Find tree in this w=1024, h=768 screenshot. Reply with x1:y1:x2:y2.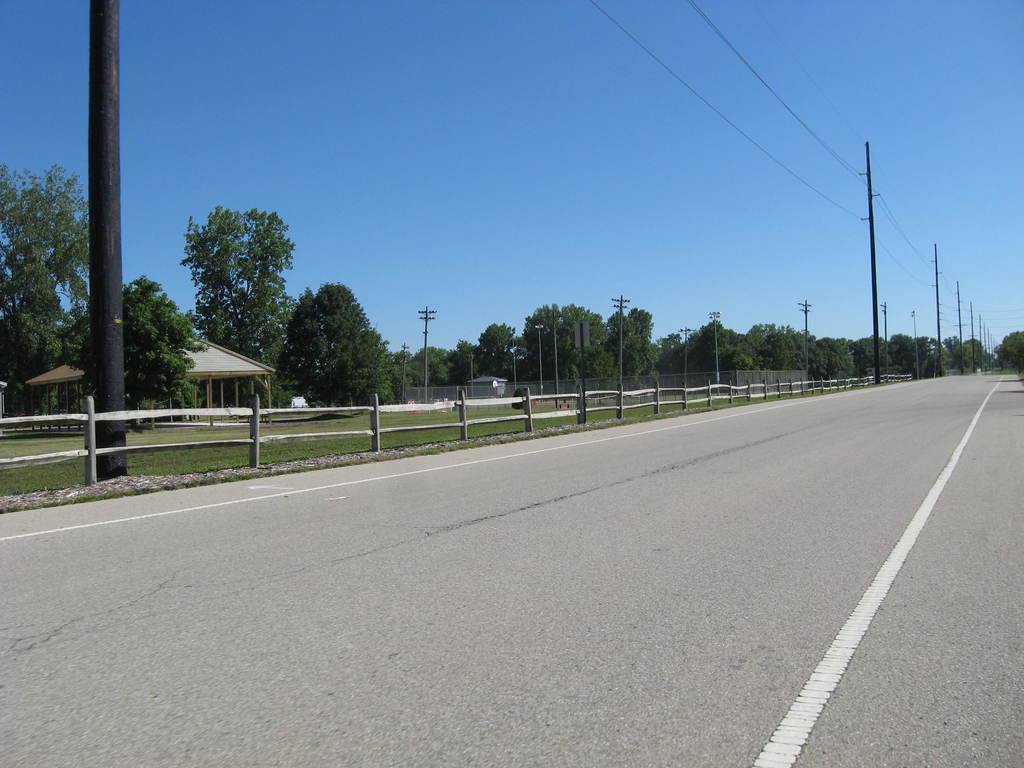
677:315:765:385.
